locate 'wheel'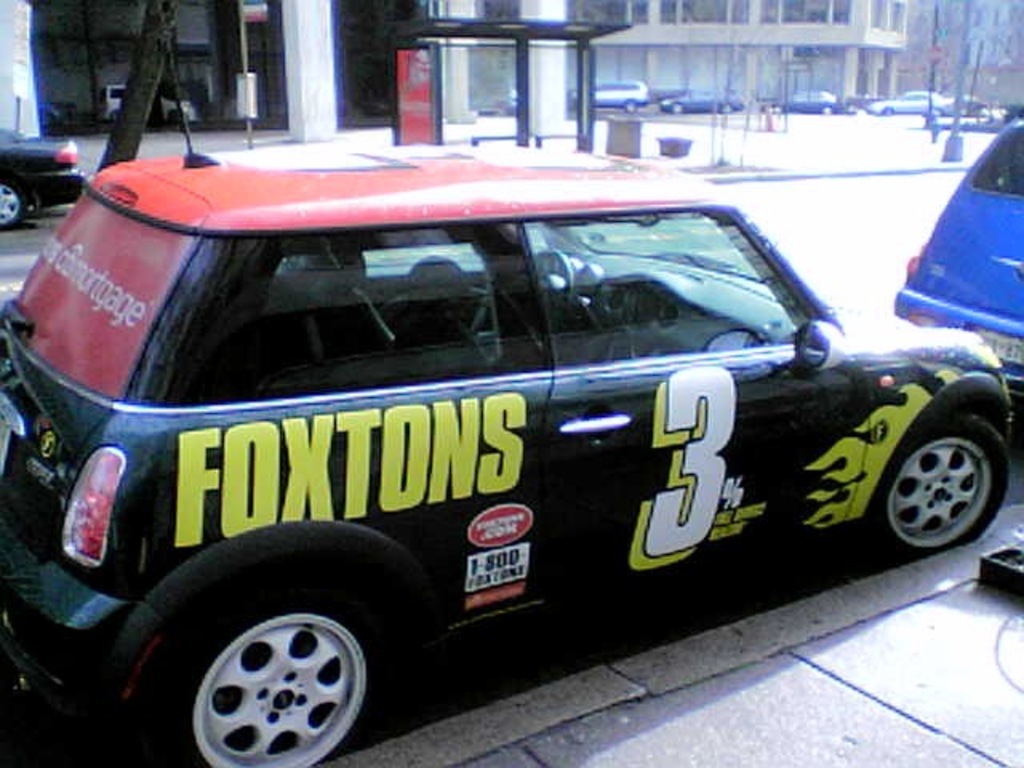
(x1=0, y1=178, x2=26, y2=232)
